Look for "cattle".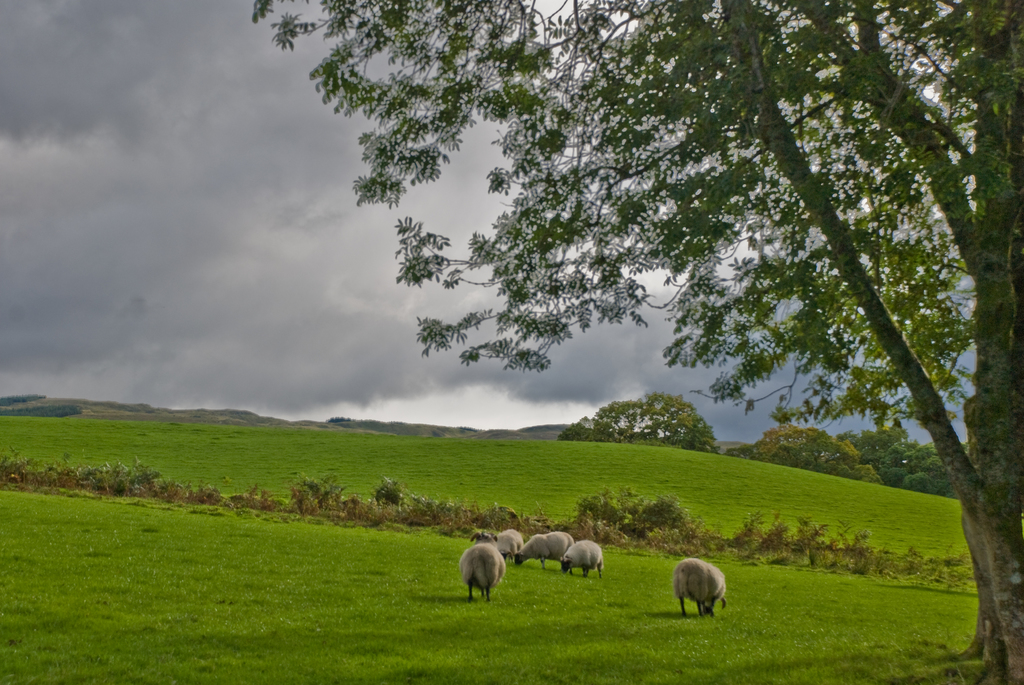
Found: box(517, 529, 576, 569).
